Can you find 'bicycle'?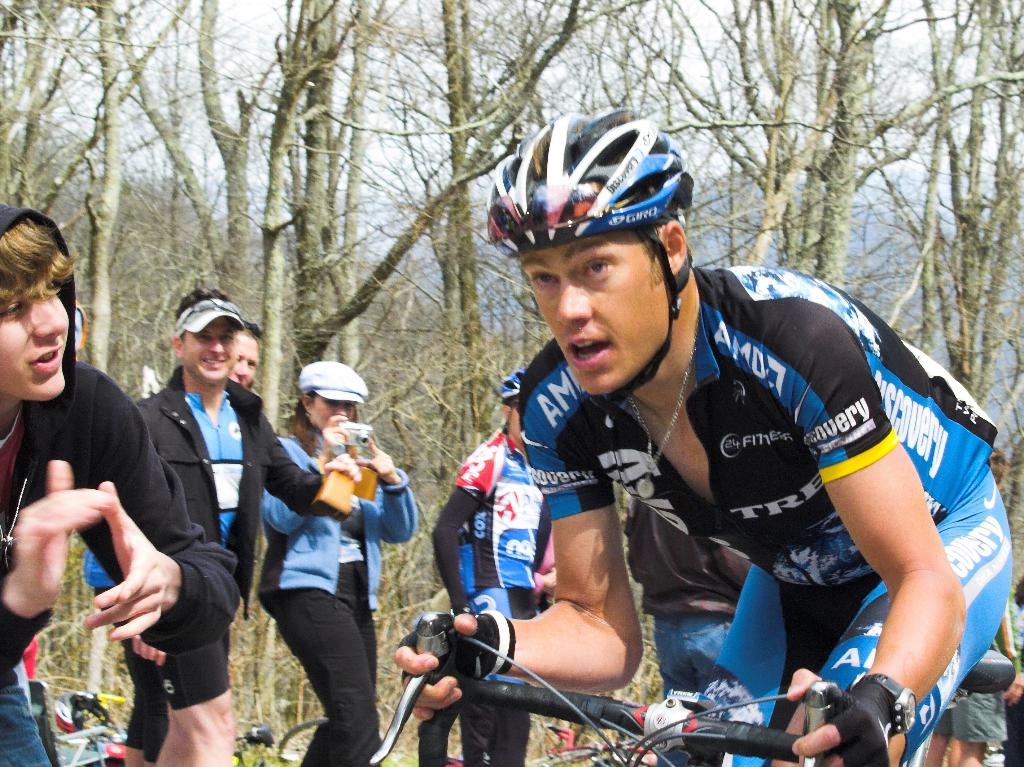
Yes, bounding box: (left=520, top=735, right=653, bottom=766).
